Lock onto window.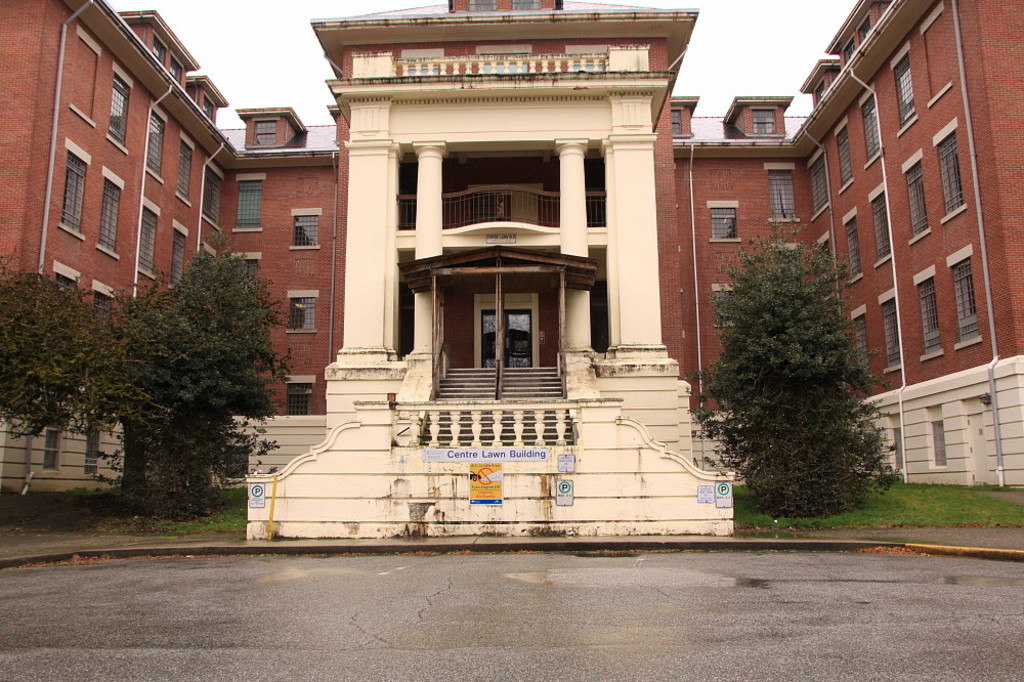
Locked: [57, 154, 91, 232].
